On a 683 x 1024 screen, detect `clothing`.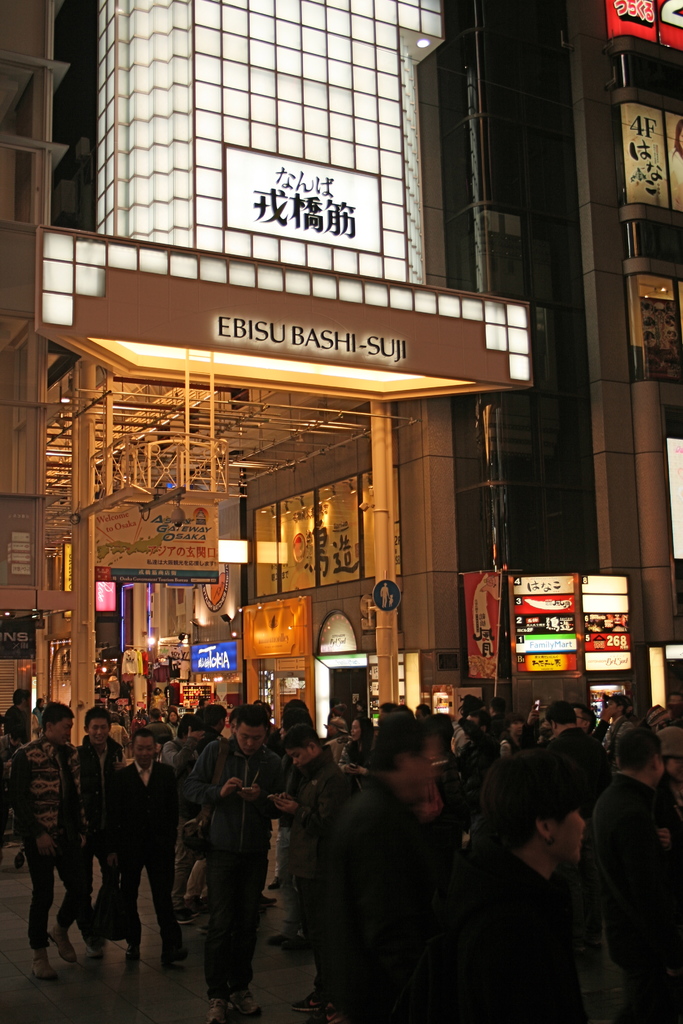
BBox(658, 145, 682, 185).
